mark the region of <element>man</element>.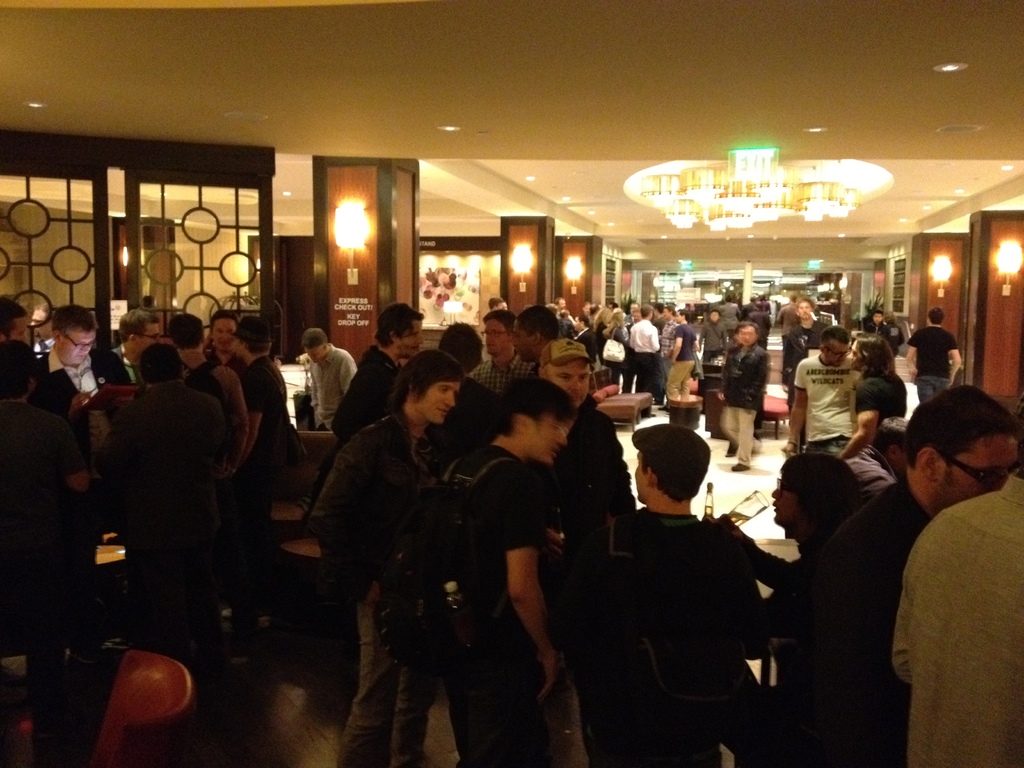
Region: {"x1": 574, "y1": 315, "x2": 594, "y2": 366}.
